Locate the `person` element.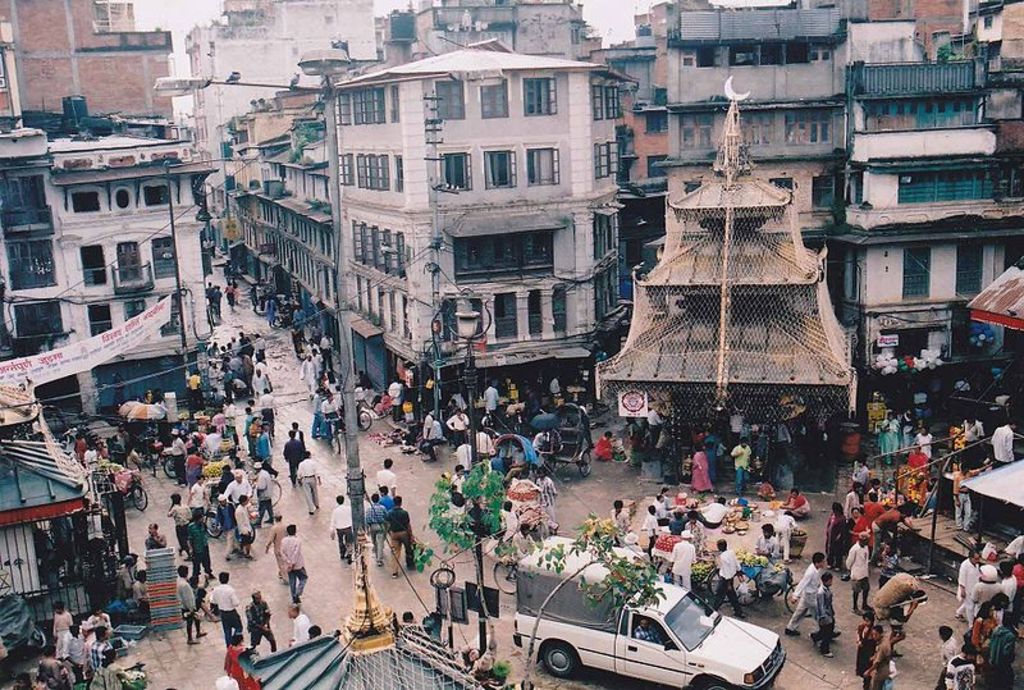
Element bbox: <bbox>287, 422, 305, 442</bbox>.
